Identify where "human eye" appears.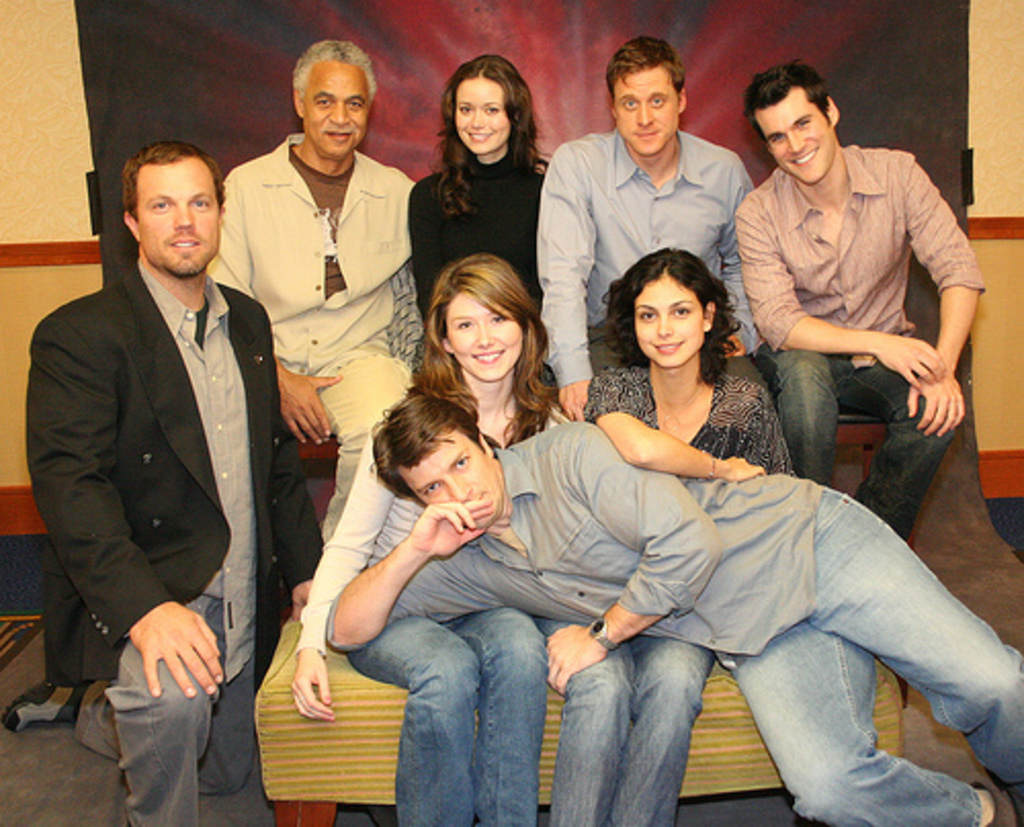
Appears at [317, 96, 336, 104].
